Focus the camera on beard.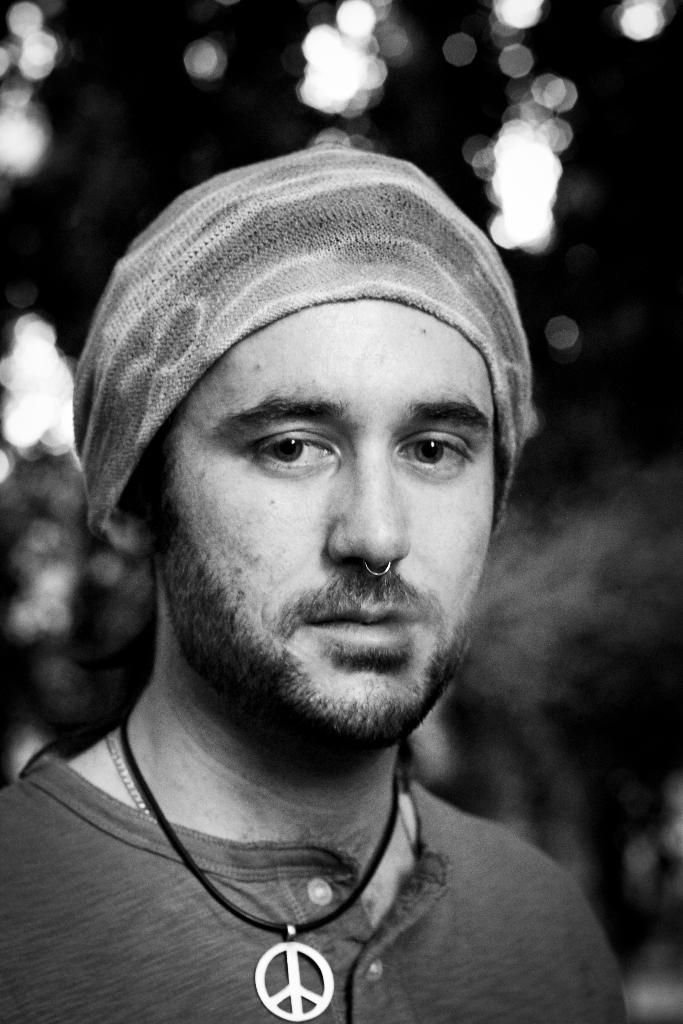
Focus region: 168/416/497/769.
